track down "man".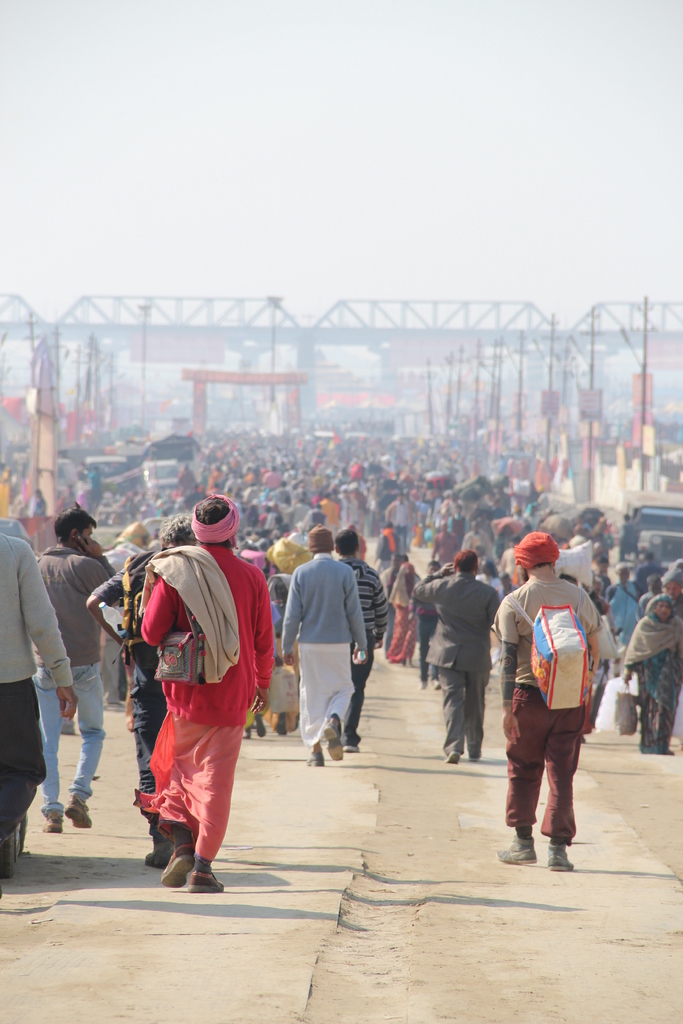
Tracked to (x1=496, y1=539, x2=613, y2=877).
